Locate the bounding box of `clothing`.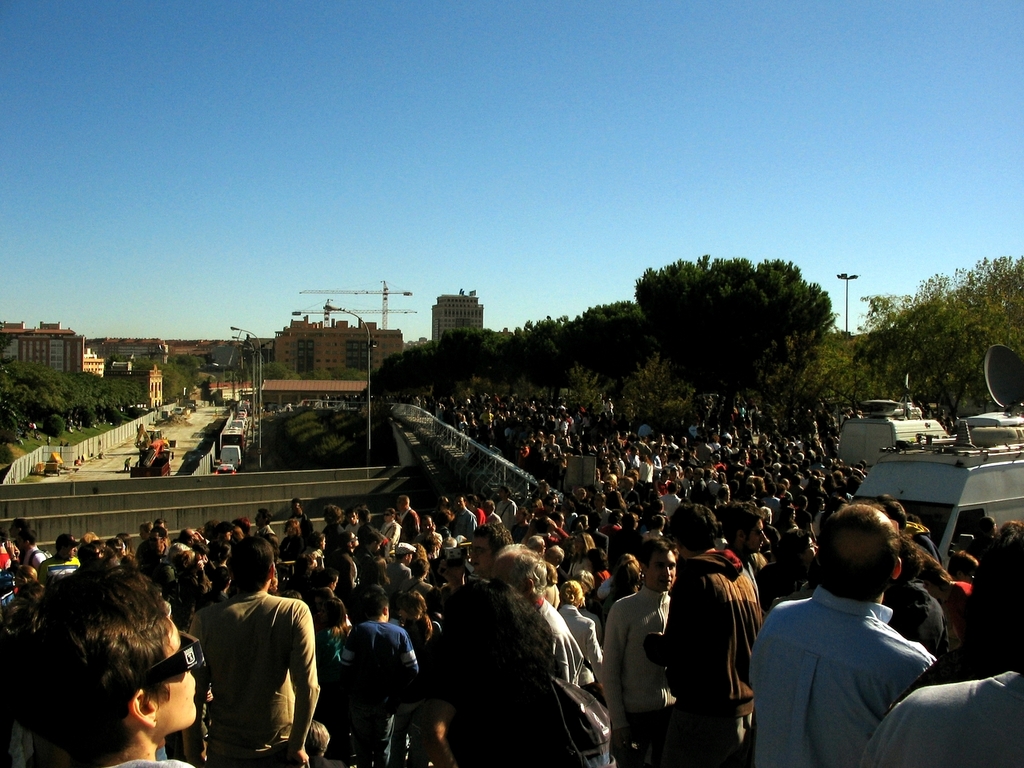
Bounding box: crop(609, 578, 673, 728).
